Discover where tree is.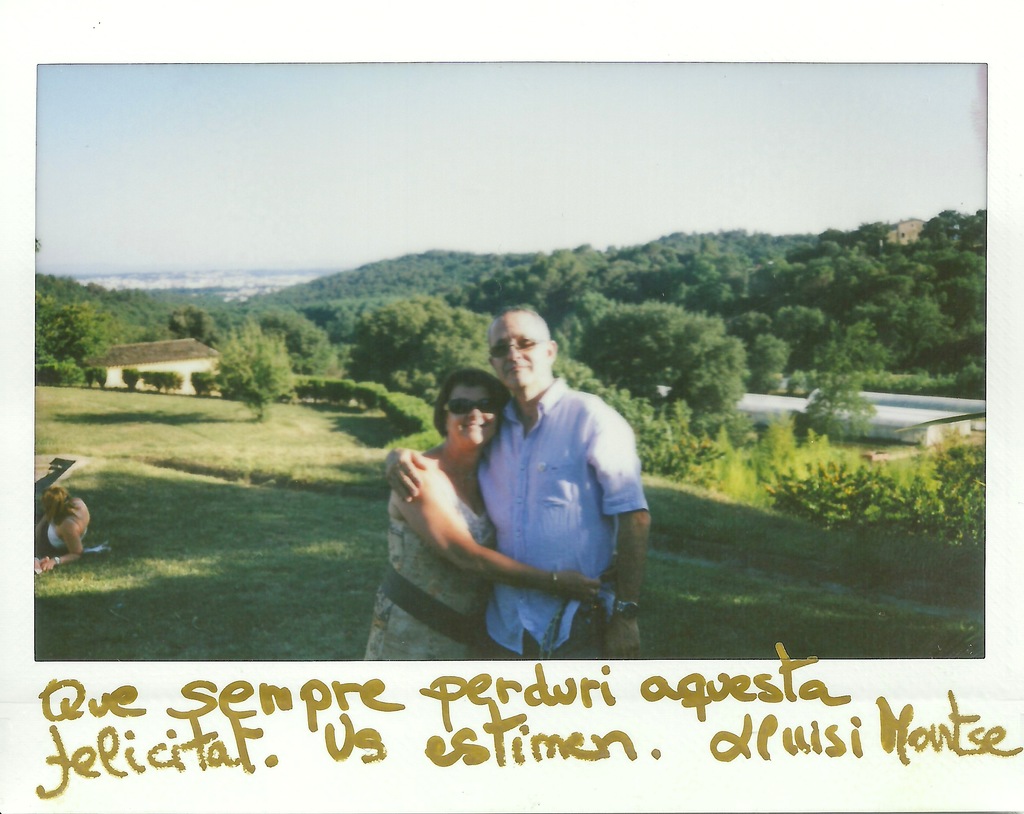
Discovered at bbox(457, 244, 593, 313).
